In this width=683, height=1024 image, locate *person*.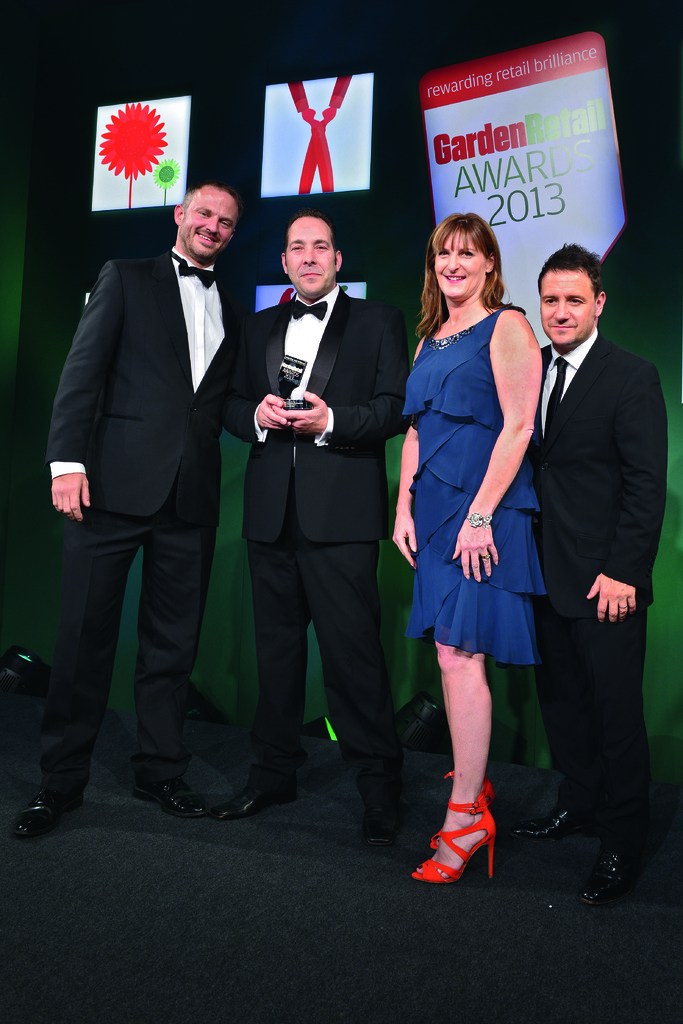
Bounding box: left=509, top=246, right=658, bottom=913.
